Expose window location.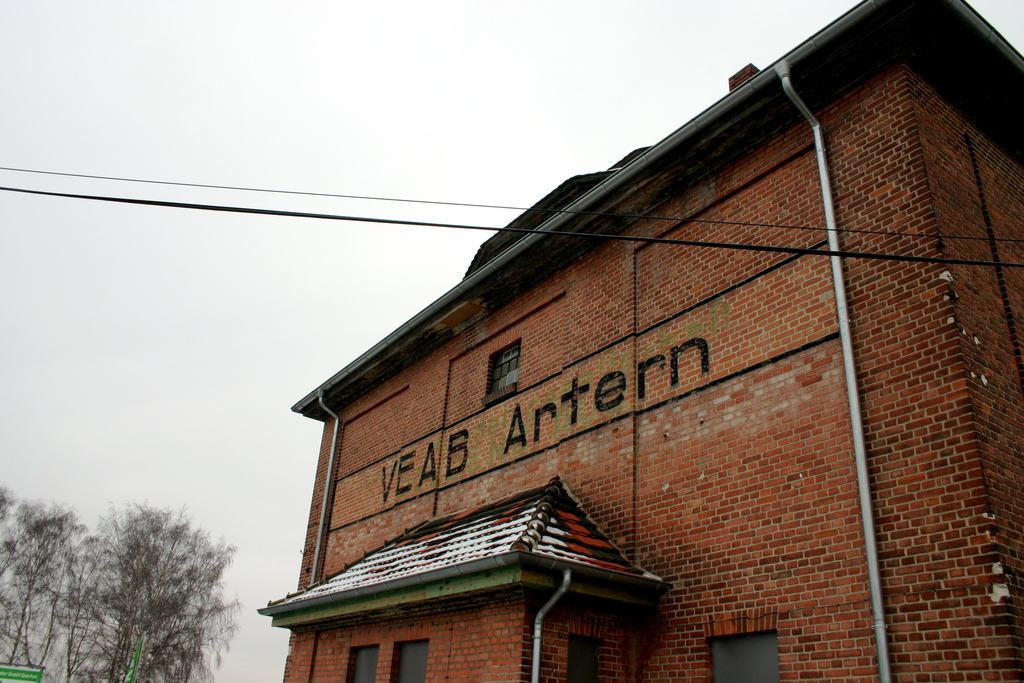
Exposed at bbox(391, 638, 430, 682).
